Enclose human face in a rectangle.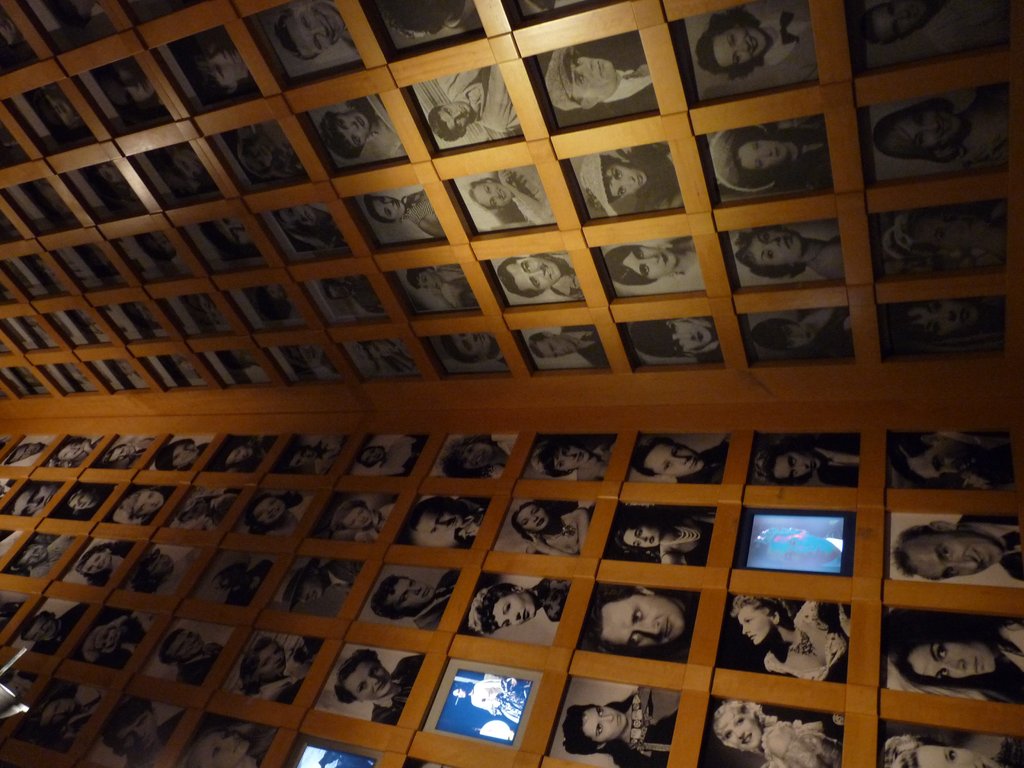
Rect(524, 512, 548, 529).
